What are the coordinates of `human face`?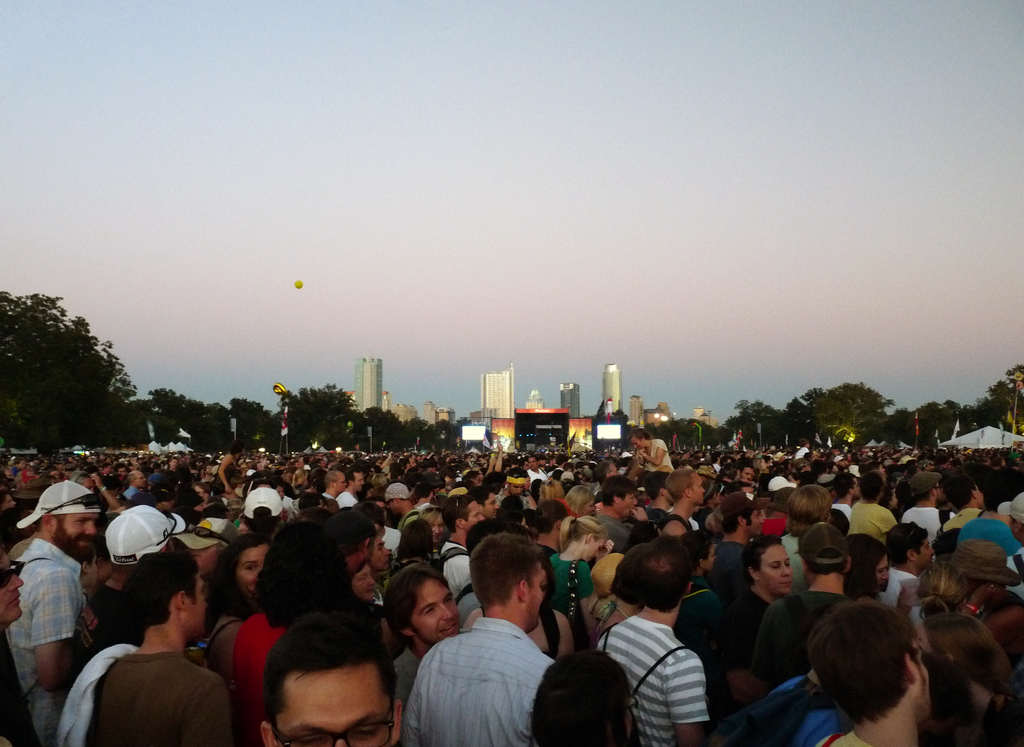
box(465, 503, 484, 529).
